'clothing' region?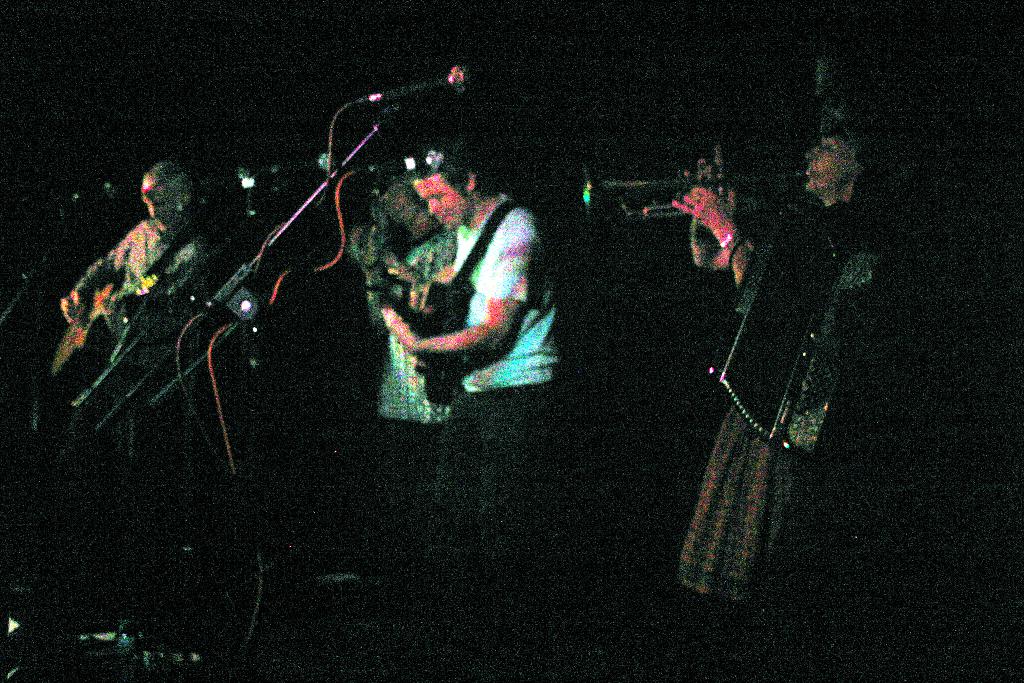
crop(68, 216, 220, 546)
